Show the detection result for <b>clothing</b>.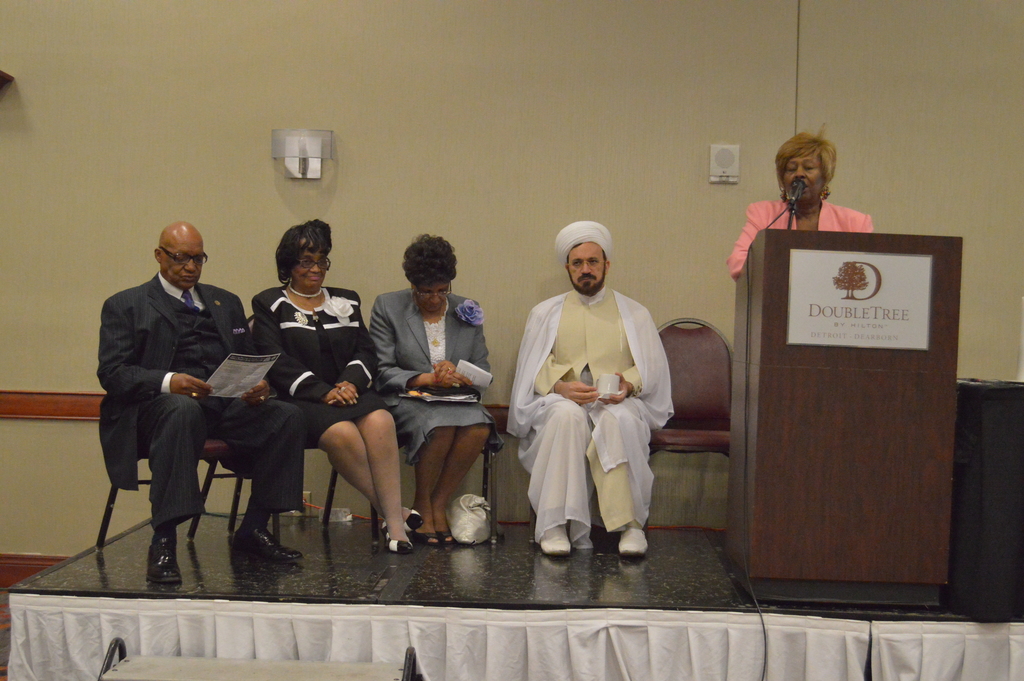
bbox=(724, 200, 870, 276).
